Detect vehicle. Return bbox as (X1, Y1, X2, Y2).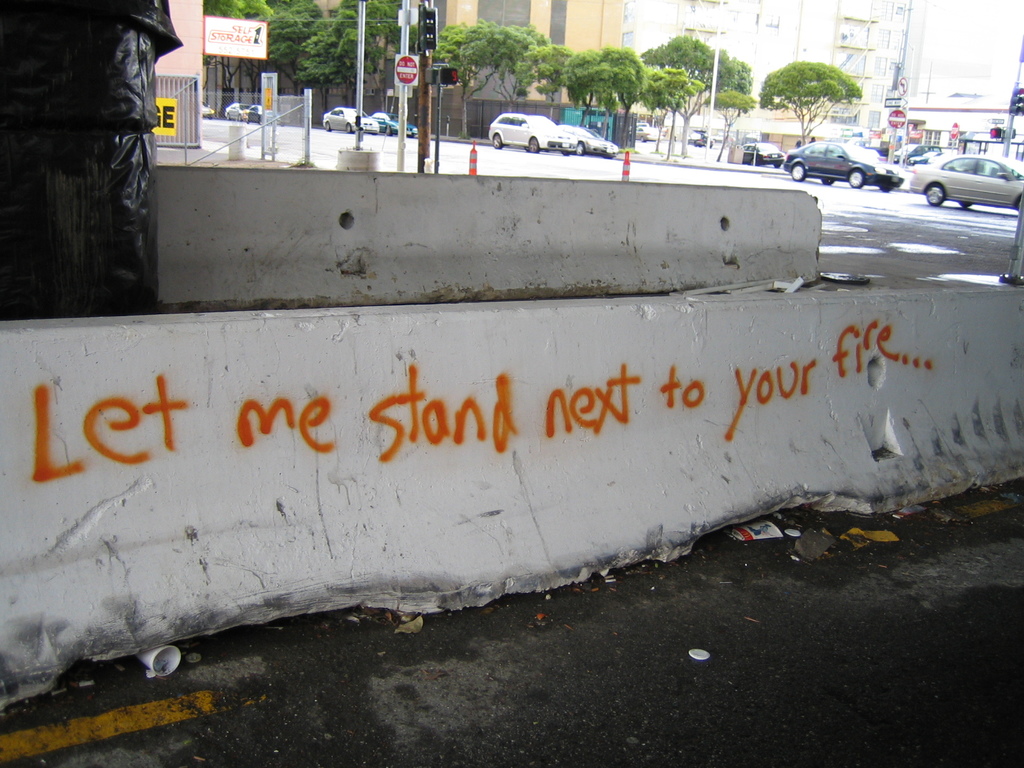
(320, 109, 382, 134).
